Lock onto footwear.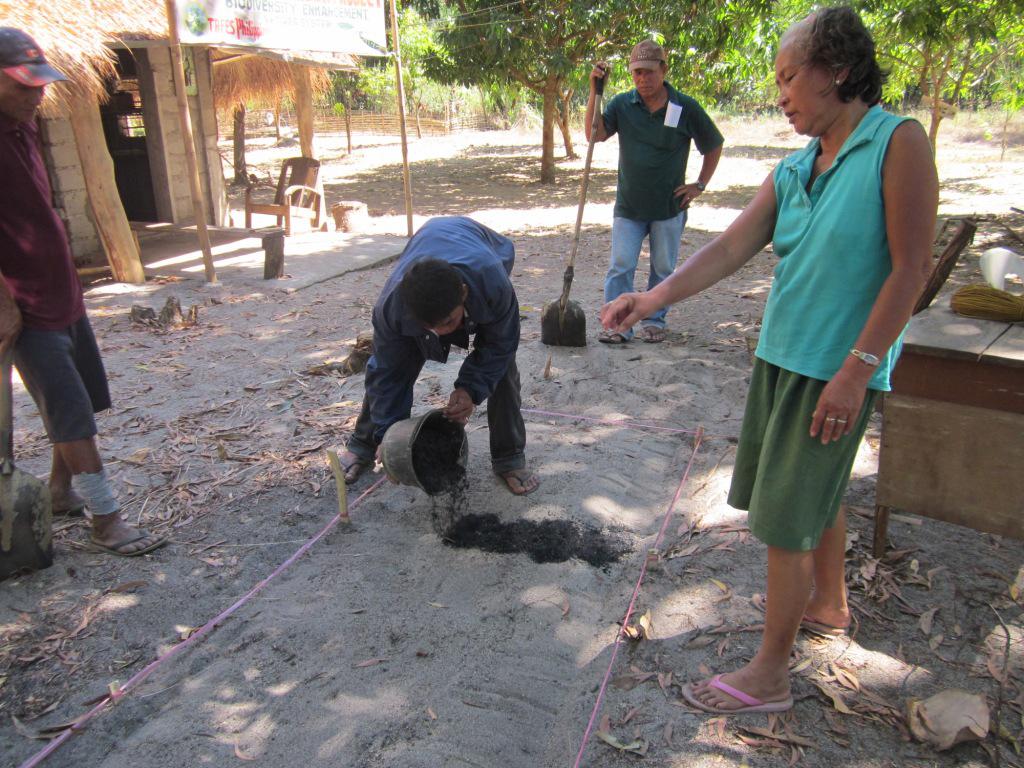
Locked: (89, 521, 169, 556).
